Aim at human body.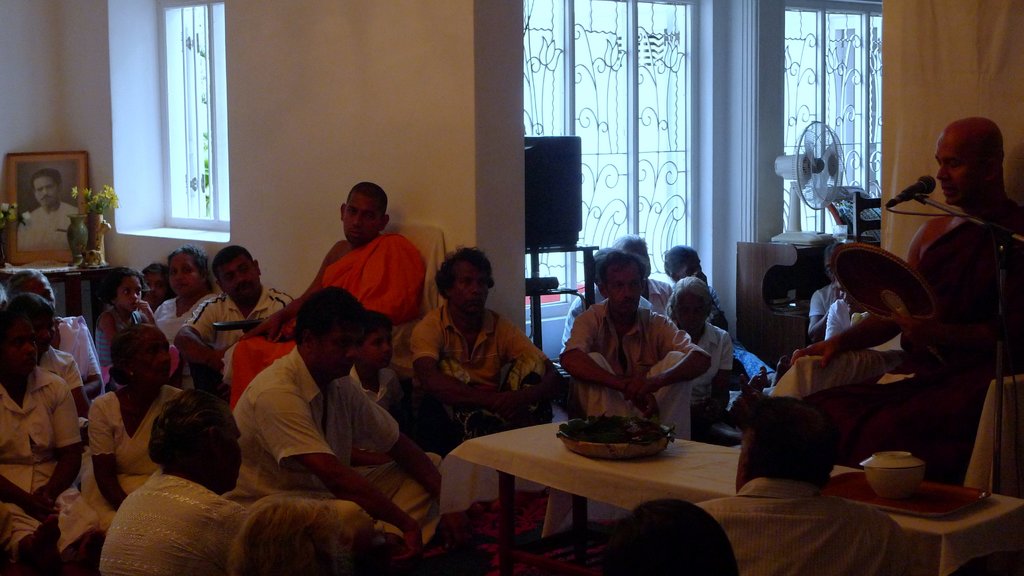
Aimed at region(9, 261, 119, 507).
